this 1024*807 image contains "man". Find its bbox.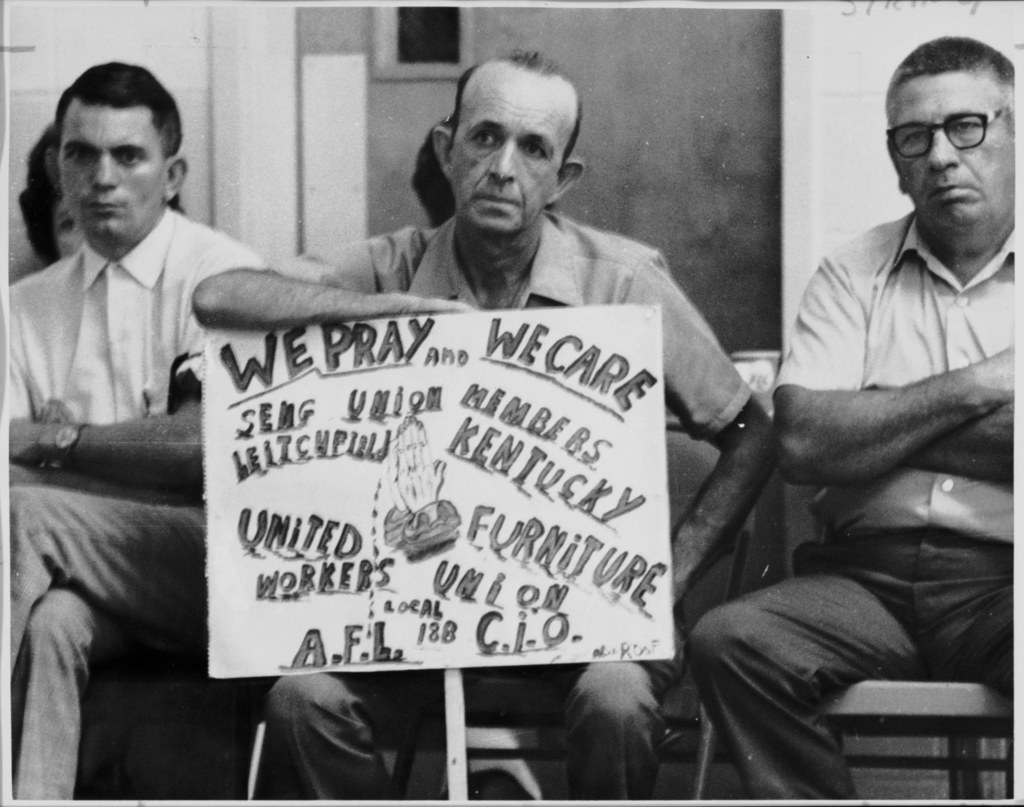
685 36 1023 800.
